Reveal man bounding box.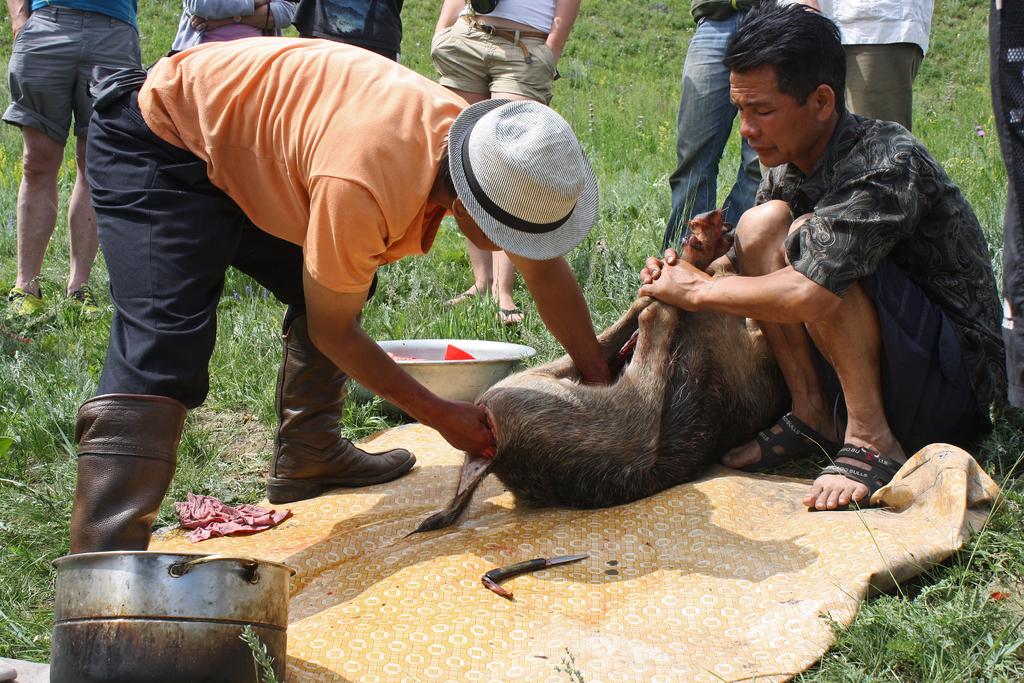
Revealed: 0 0 138 320.
